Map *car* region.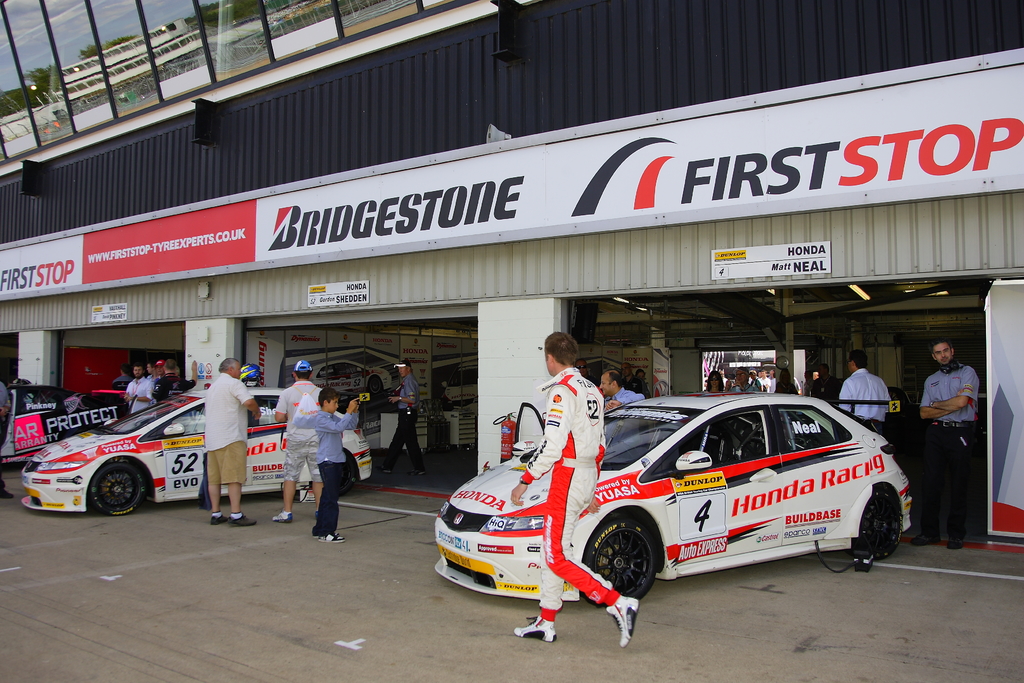
Mapped to 409/379/931/621.
